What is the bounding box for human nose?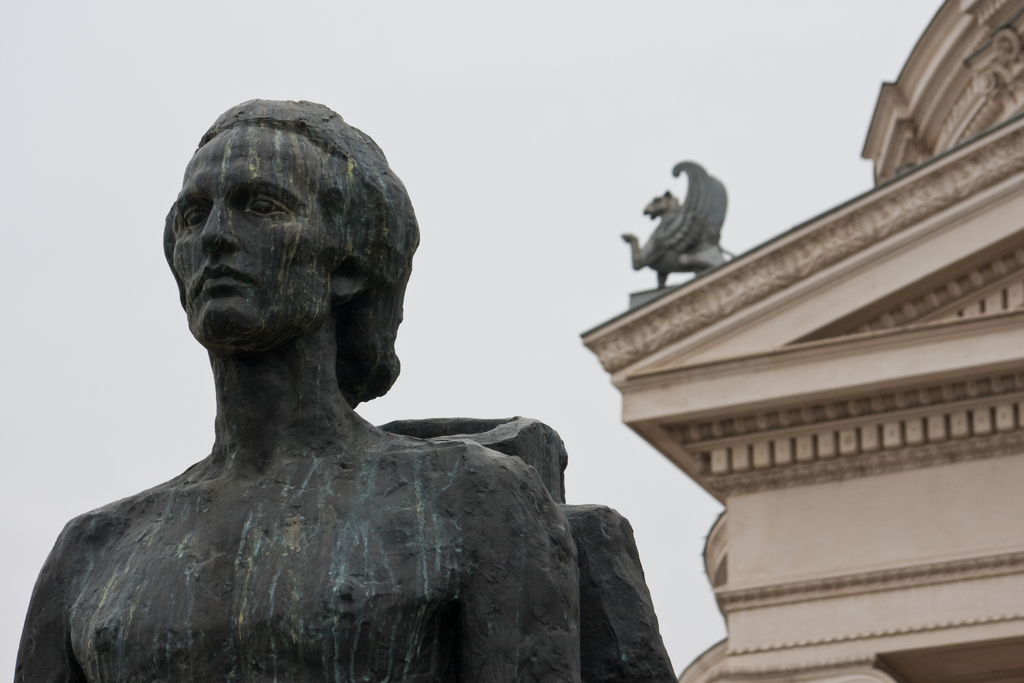
crop(196, 194, 244, 259).
